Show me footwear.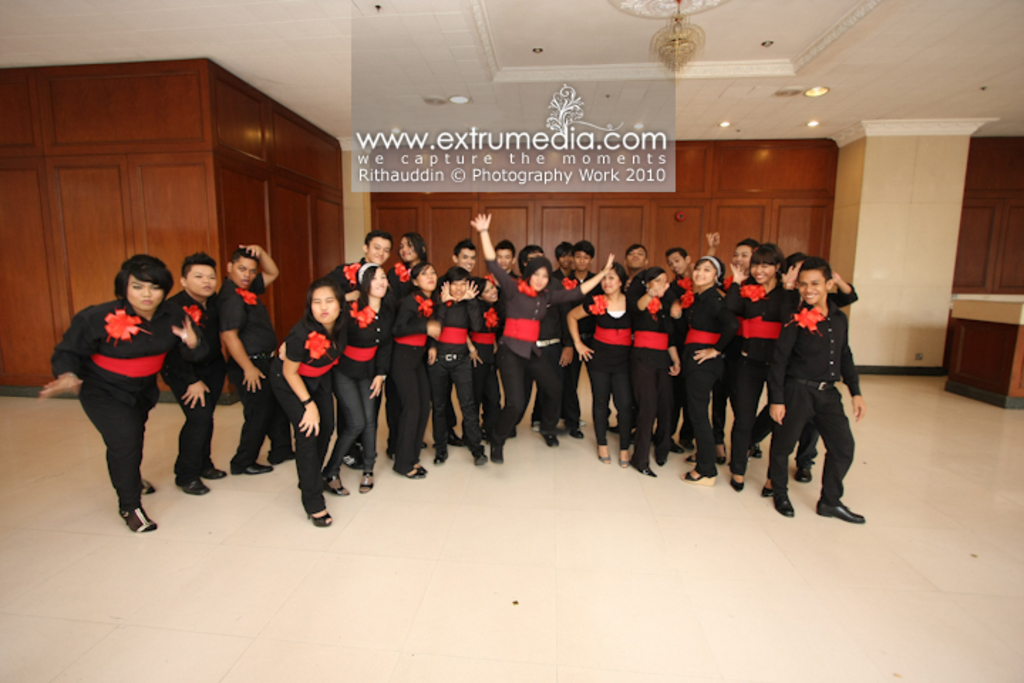
footwear is here: (181,477,212,495).
